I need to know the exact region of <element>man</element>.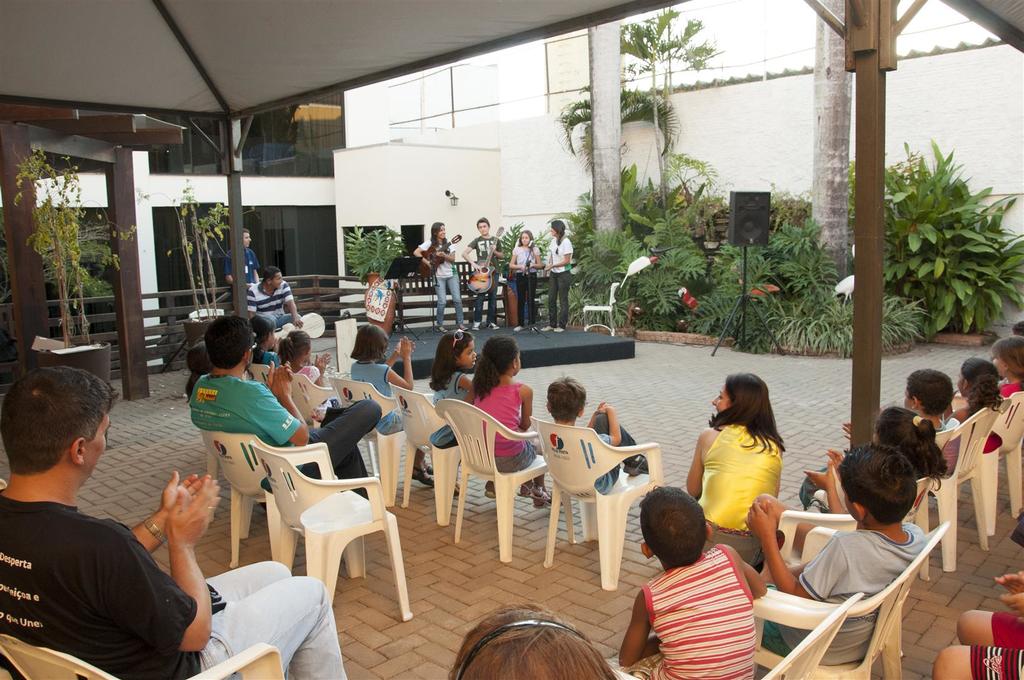
Region: region(252, 258, 303, 339).
